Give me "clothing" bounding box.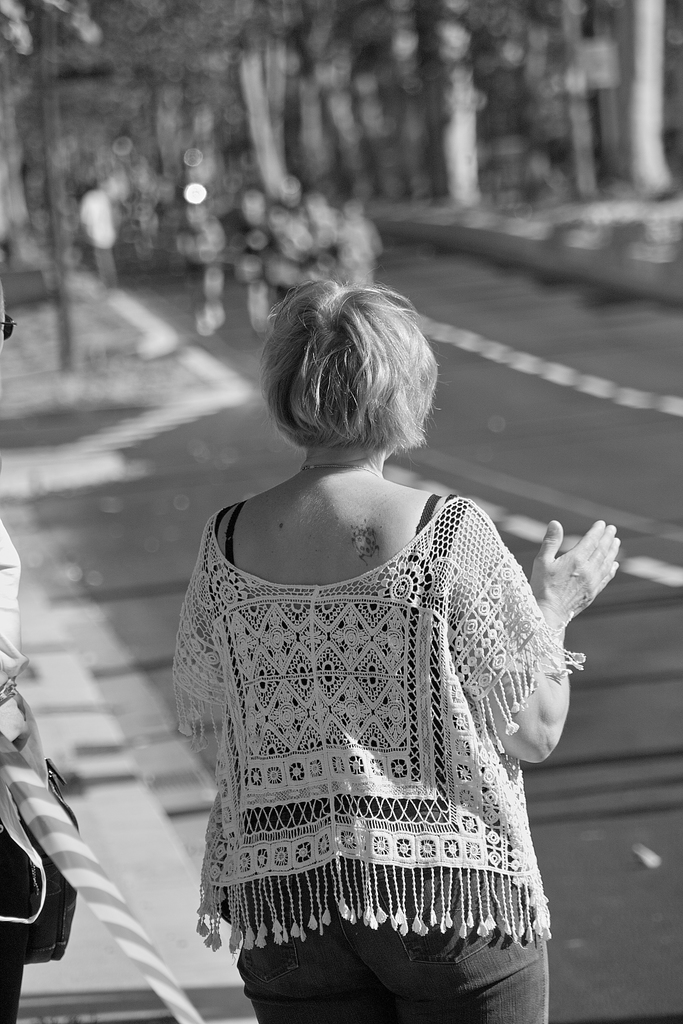
left=141, top=430, right=597, bottom=986.
